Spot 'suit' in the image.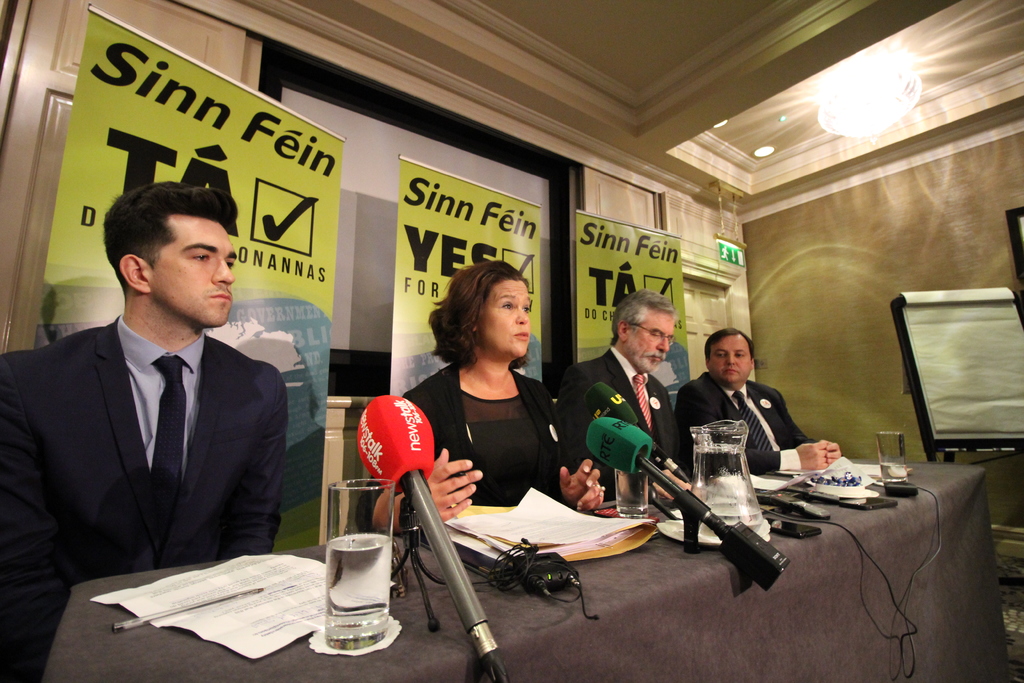
'suit' found at 355, 358, 574, 536.
